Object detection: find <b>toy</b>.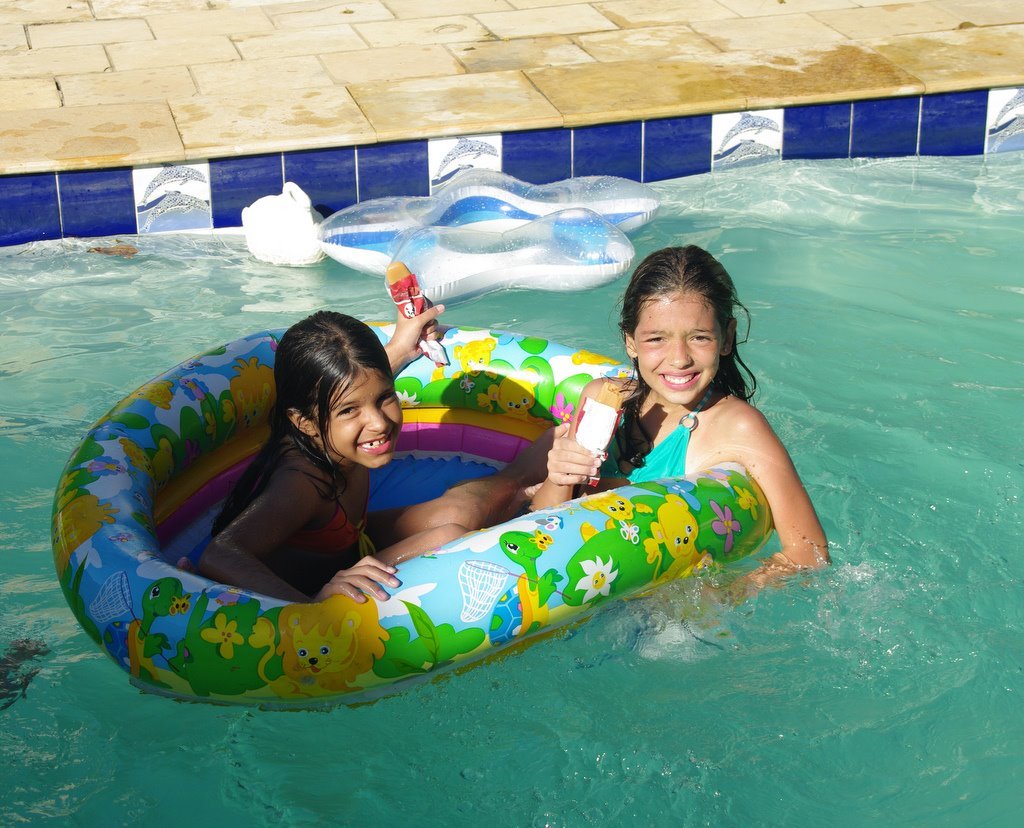
region(51, 320, 776, 715).
